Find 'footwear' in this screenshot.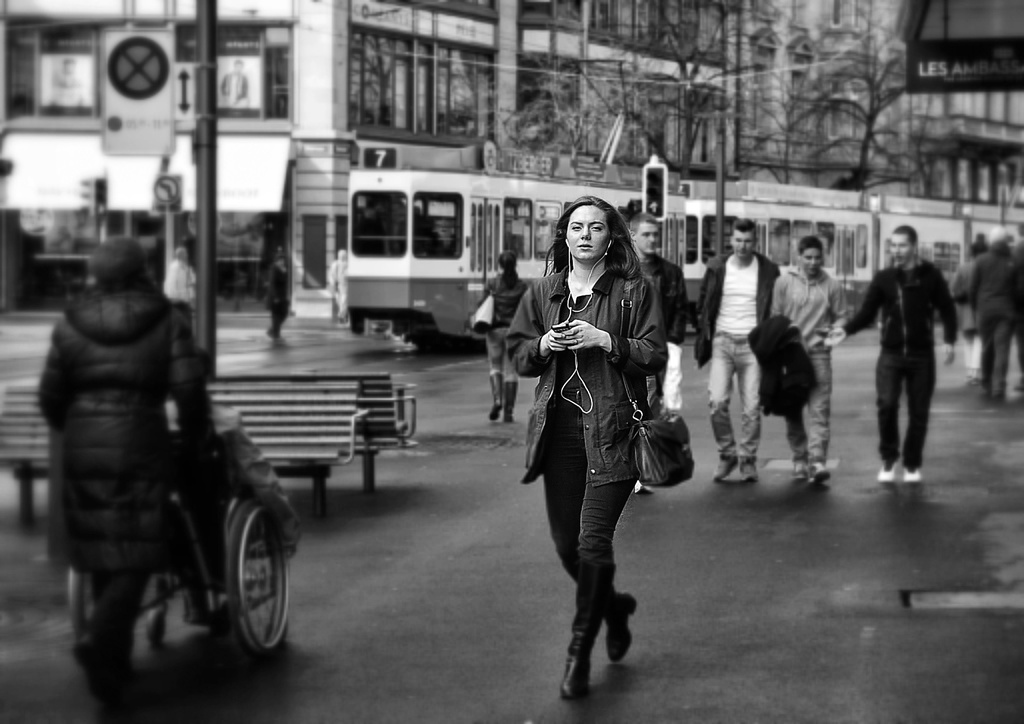
The bounding box for 'footwear' is (x1=807, y1=462, x2=832, y2=483).
